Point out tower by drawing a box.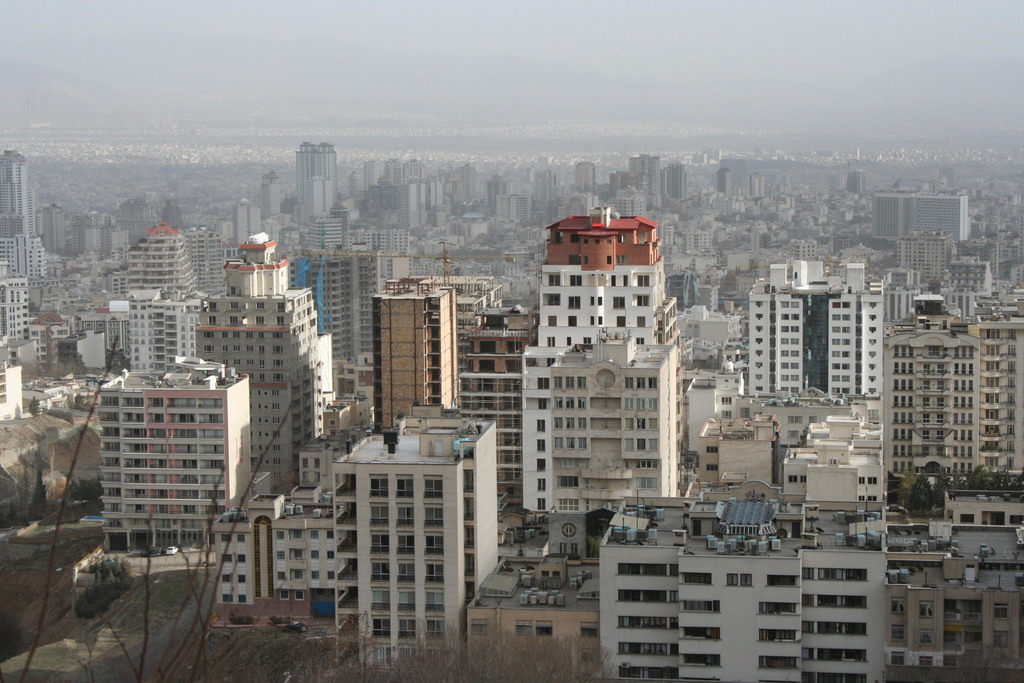
110,286,206,373.
